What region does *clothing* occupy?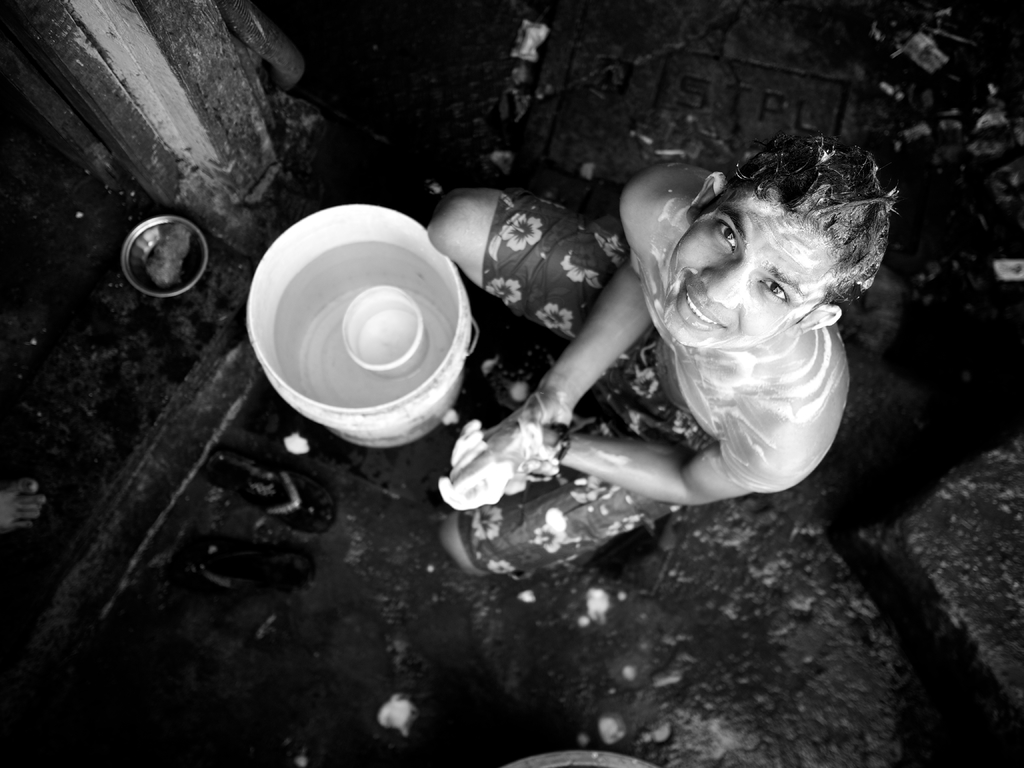
bbox=(457, 186, 719, 581).
